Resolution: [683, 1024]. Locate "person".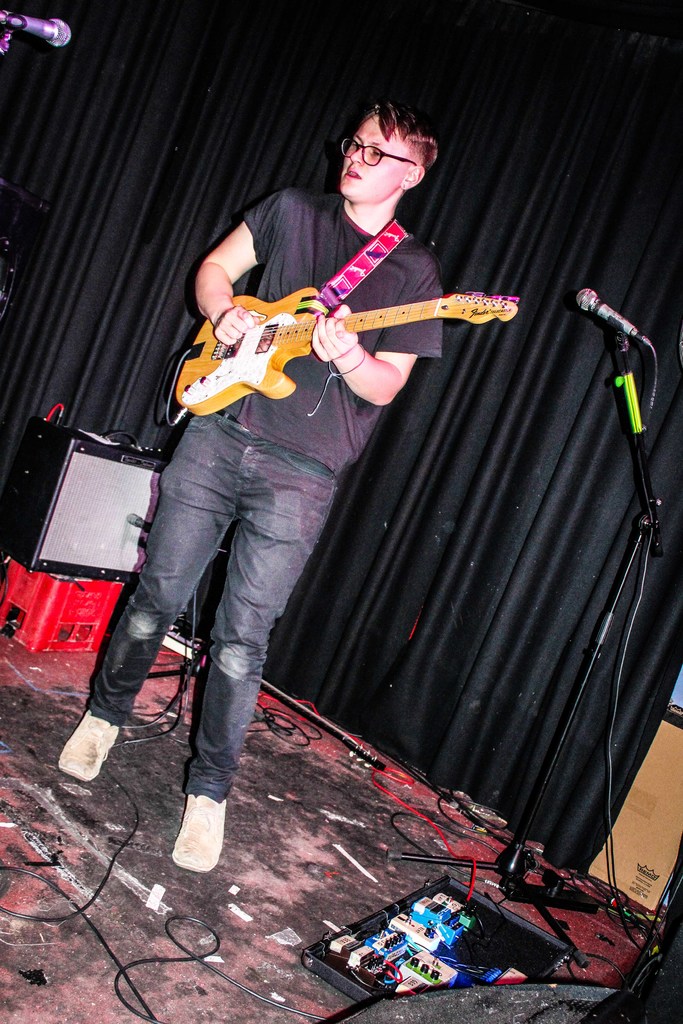
[x1=126, y1=113, x2=565, y2=838].
